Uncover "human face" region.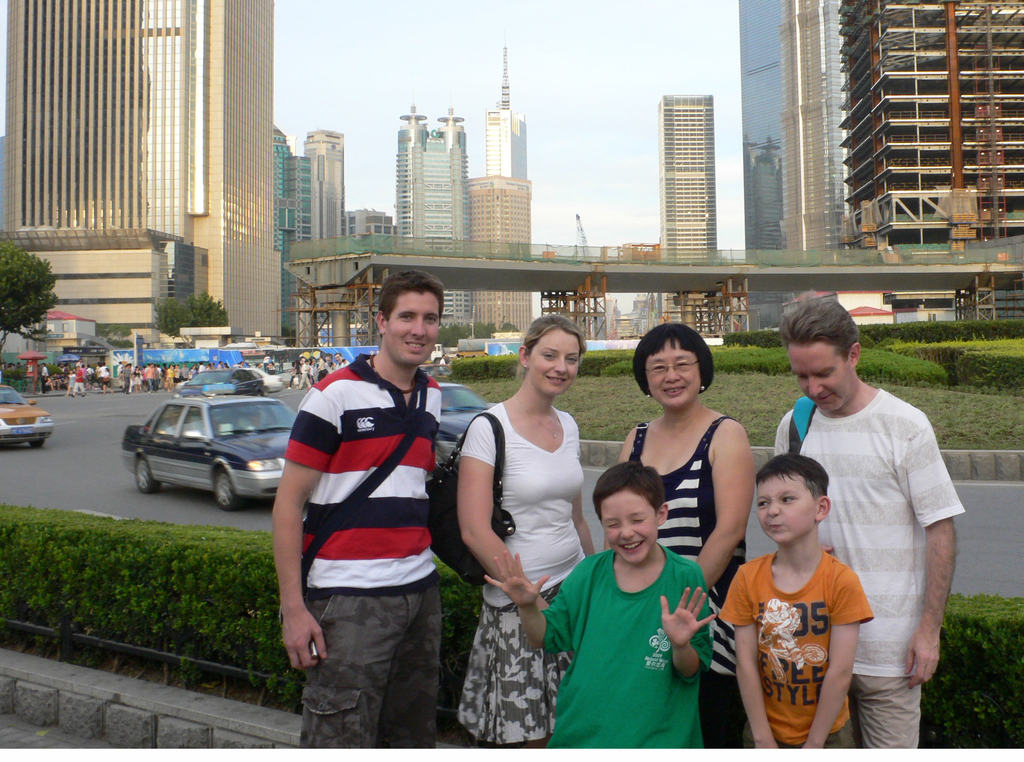
Uncovered: select_region(531, 328, 579, 395).
